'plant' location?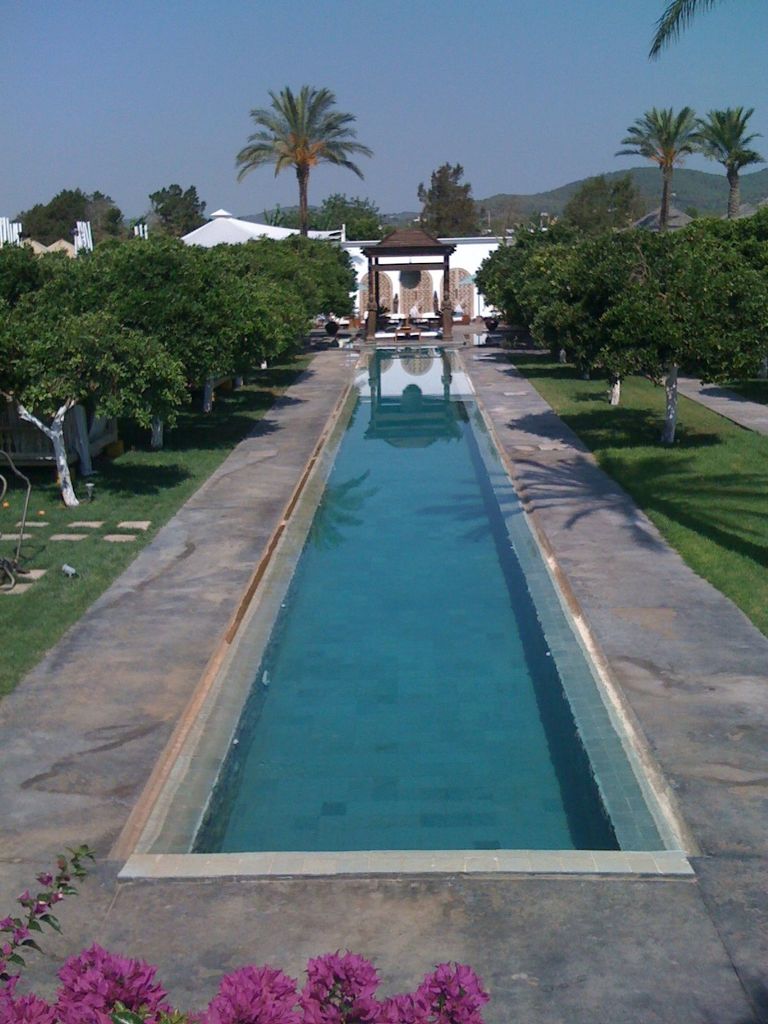
[left=489, top=141, right=757, bottom=410]
